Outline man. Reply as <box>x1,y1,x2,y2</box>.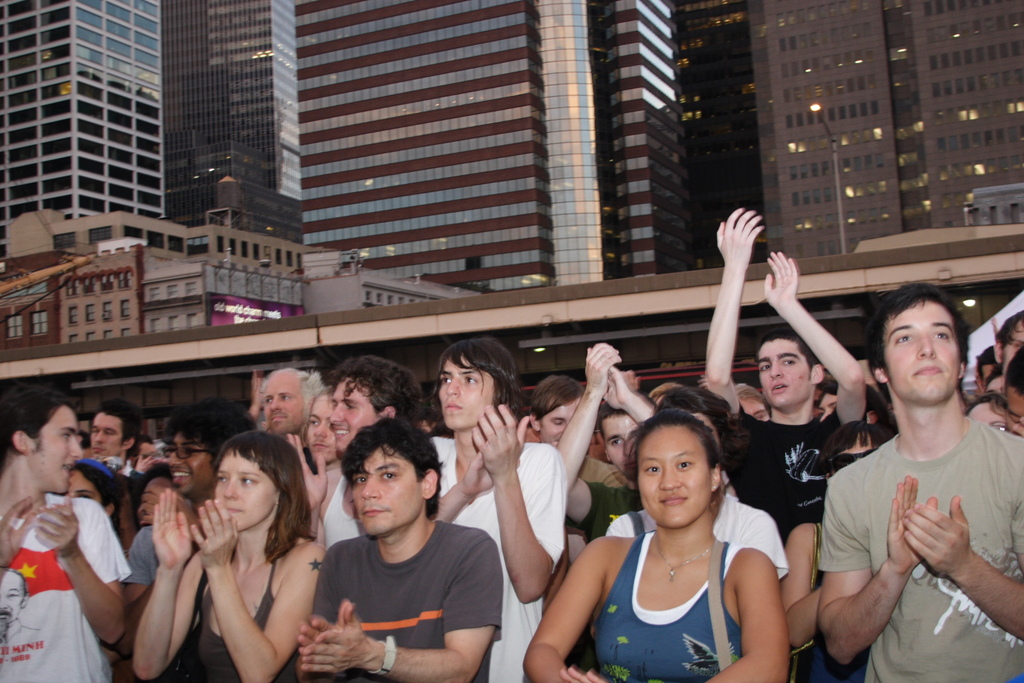
<box>0,374,131,682</box>.
